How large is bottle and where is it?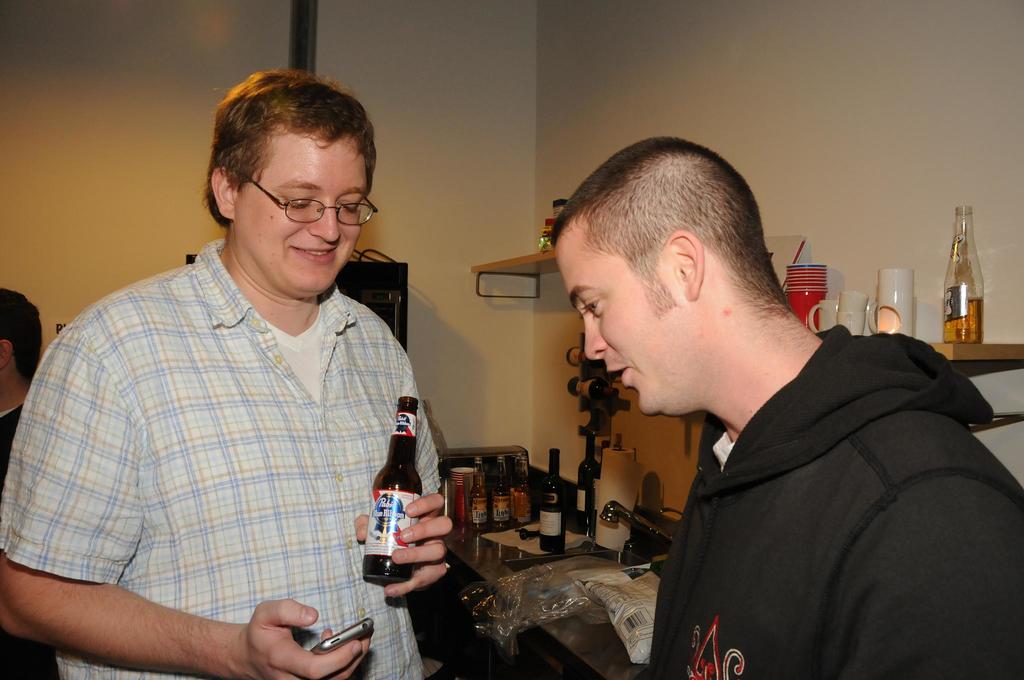
Bounding box: 511:455:531:523.
